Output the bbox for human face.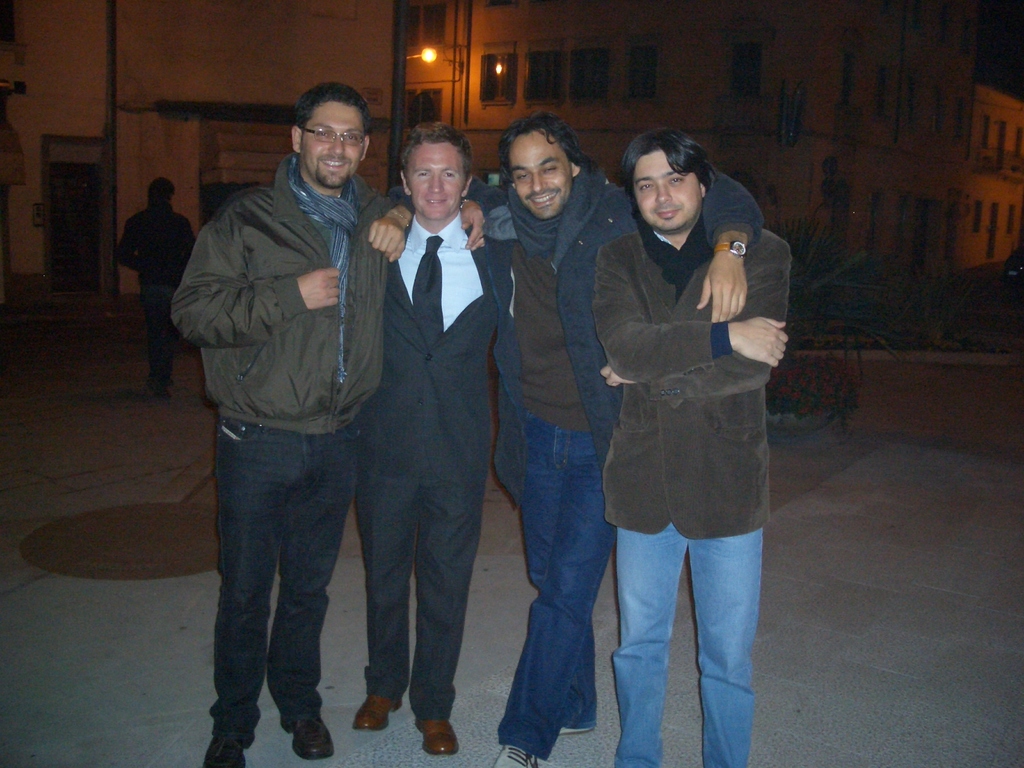
box=[404, 140, 460, 217].
